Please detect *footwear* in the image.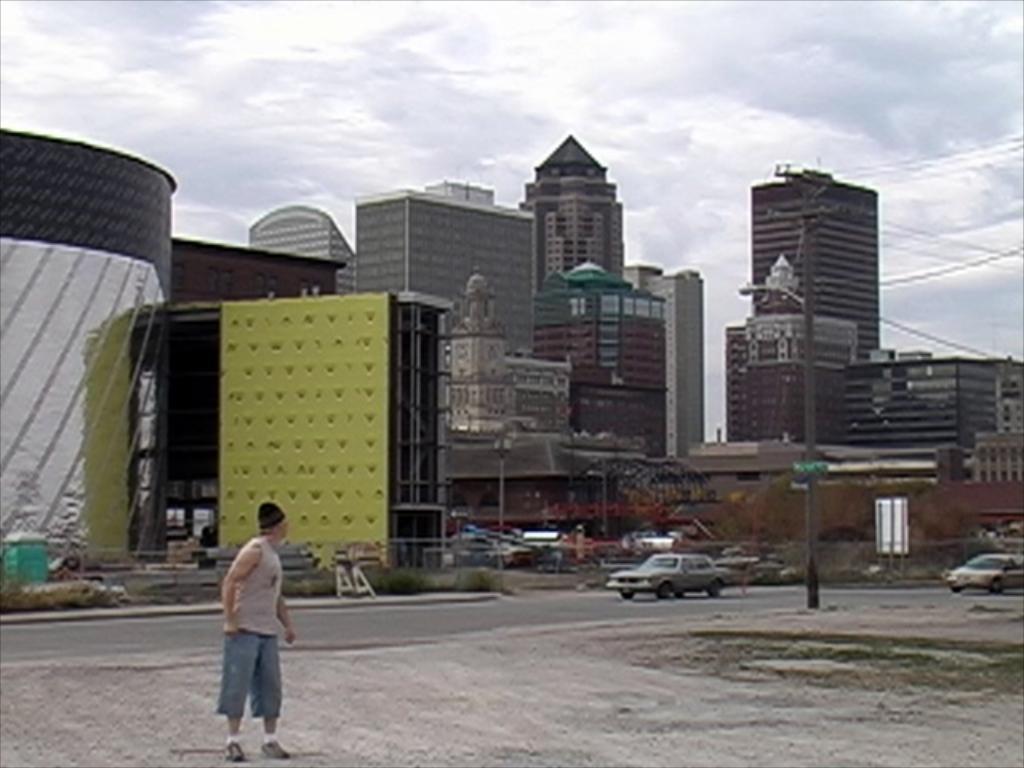
<bbox>266, 736, 286, 762</bbox>.
